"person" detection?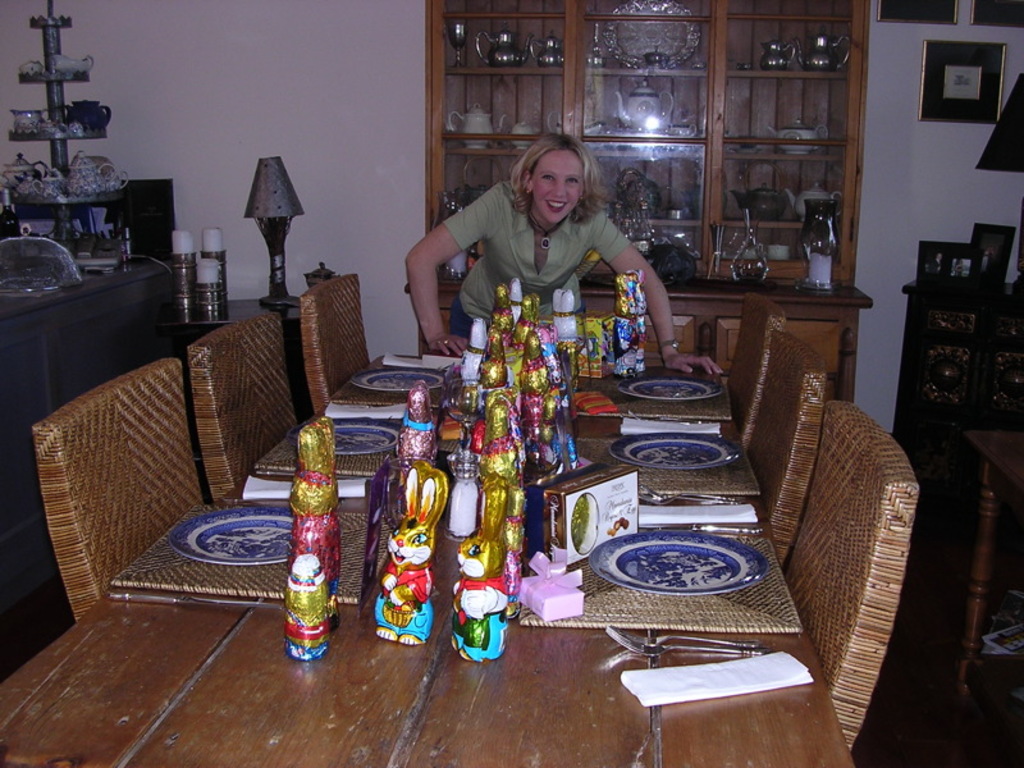
[412,122,669,406]
